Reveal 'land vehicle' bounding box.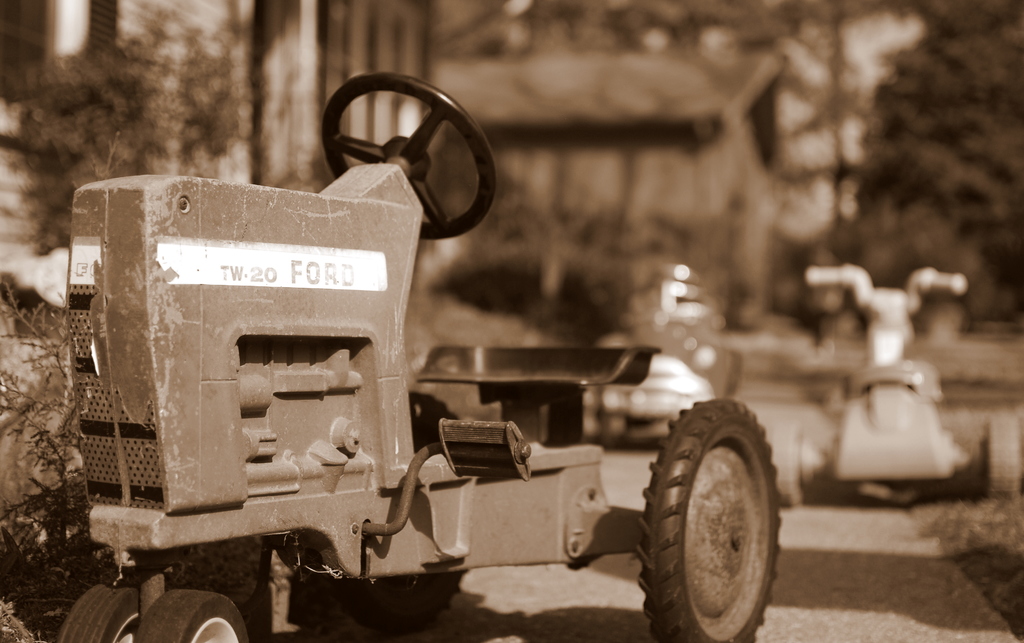
Revealed: 804 263 995 496.
